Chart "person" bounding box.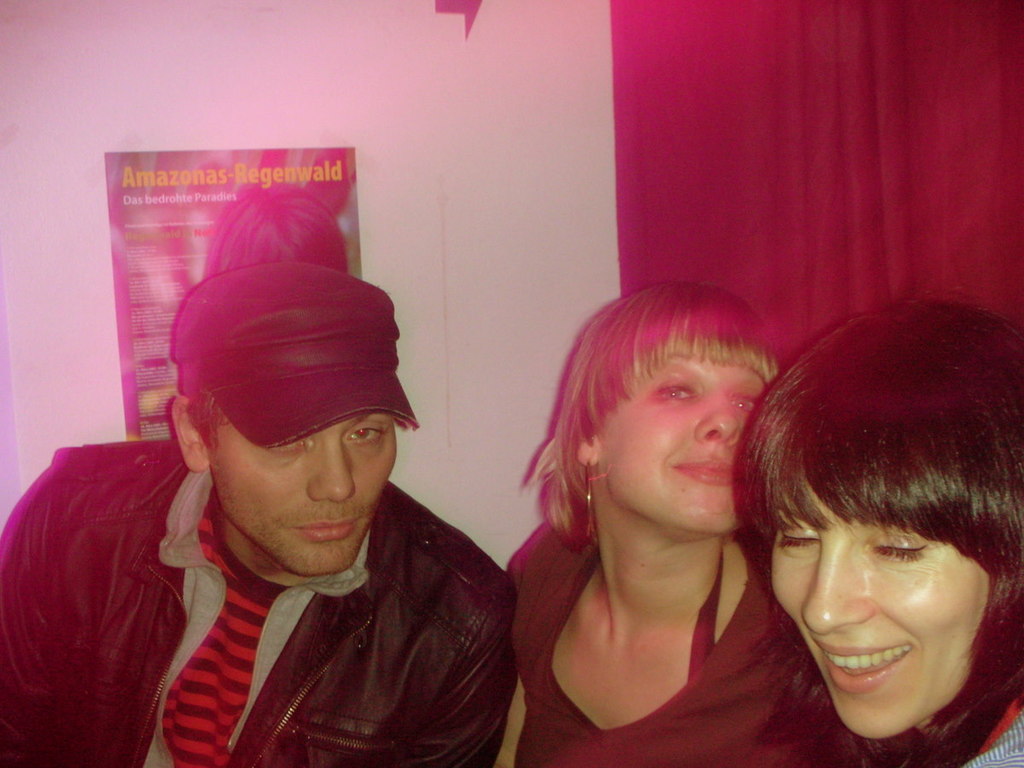
Charted: region(503, 282, 867, 767).
